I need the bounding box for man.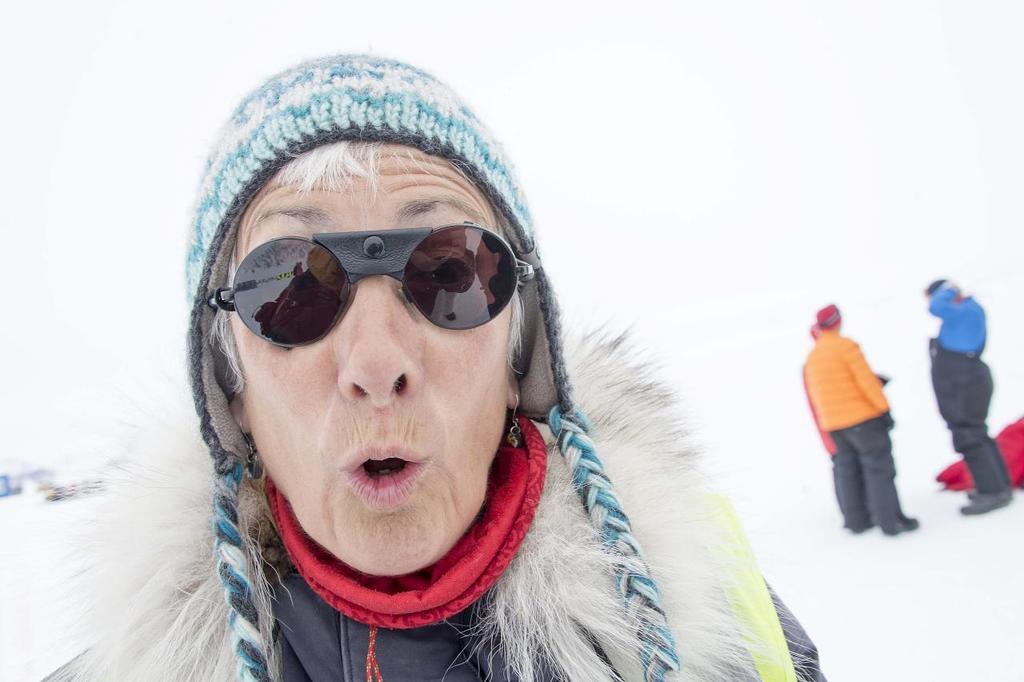
Here it is: {"x1": 802, "y1": 301, "x2": 923, "y2": 535}.
